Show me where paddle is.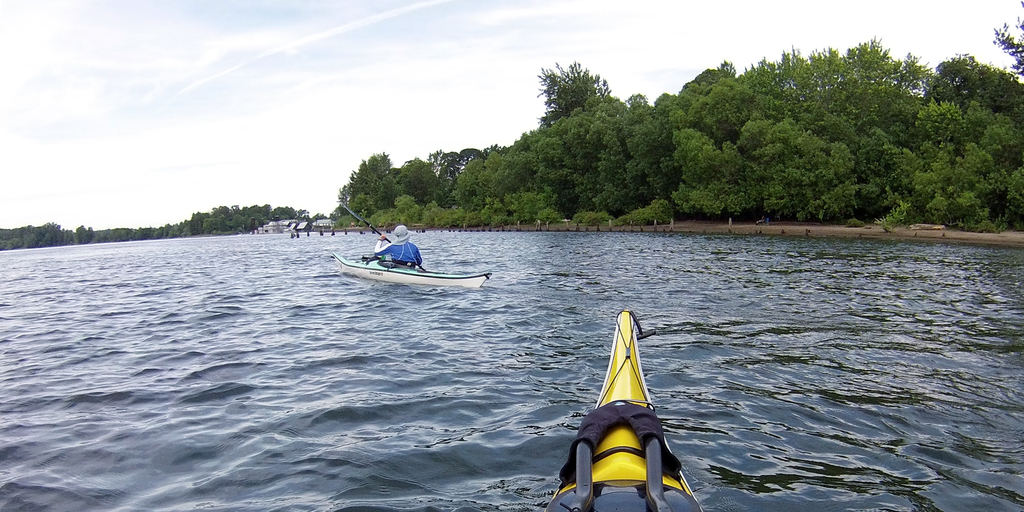
paddle is at bbox=[339, 204, 394, 244].
